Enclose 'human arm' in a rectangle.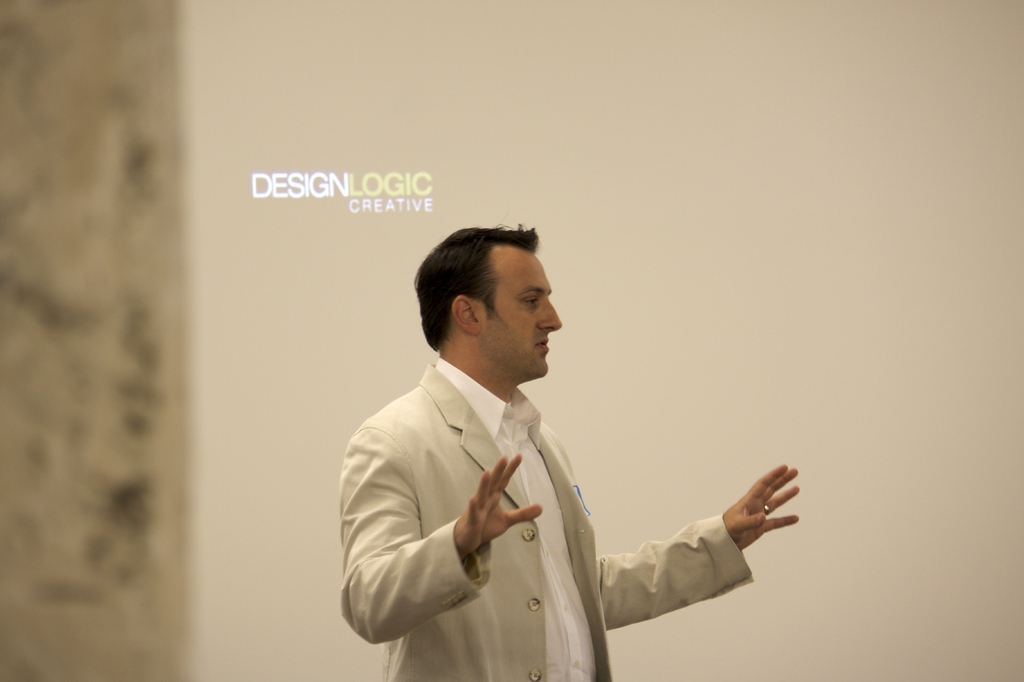
{"x1": 588, "y1": 452, "x2": 758, "y2": 649}.
